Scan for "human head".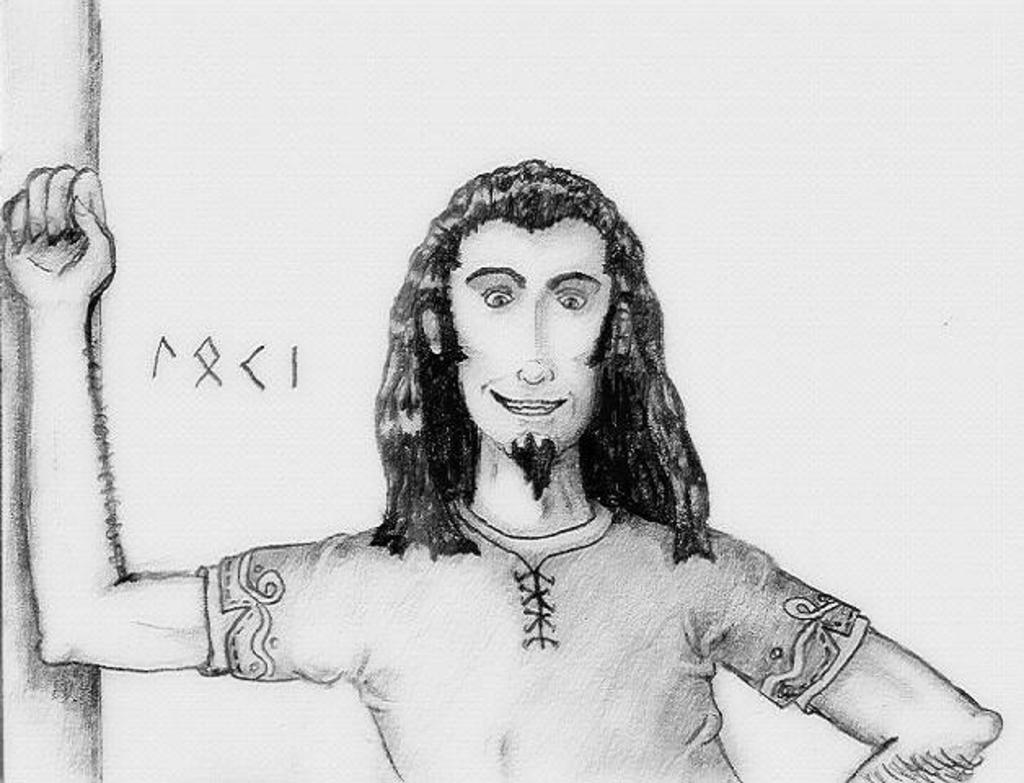
Scan result: [left=419, top=157, right=626, bottom=499].
